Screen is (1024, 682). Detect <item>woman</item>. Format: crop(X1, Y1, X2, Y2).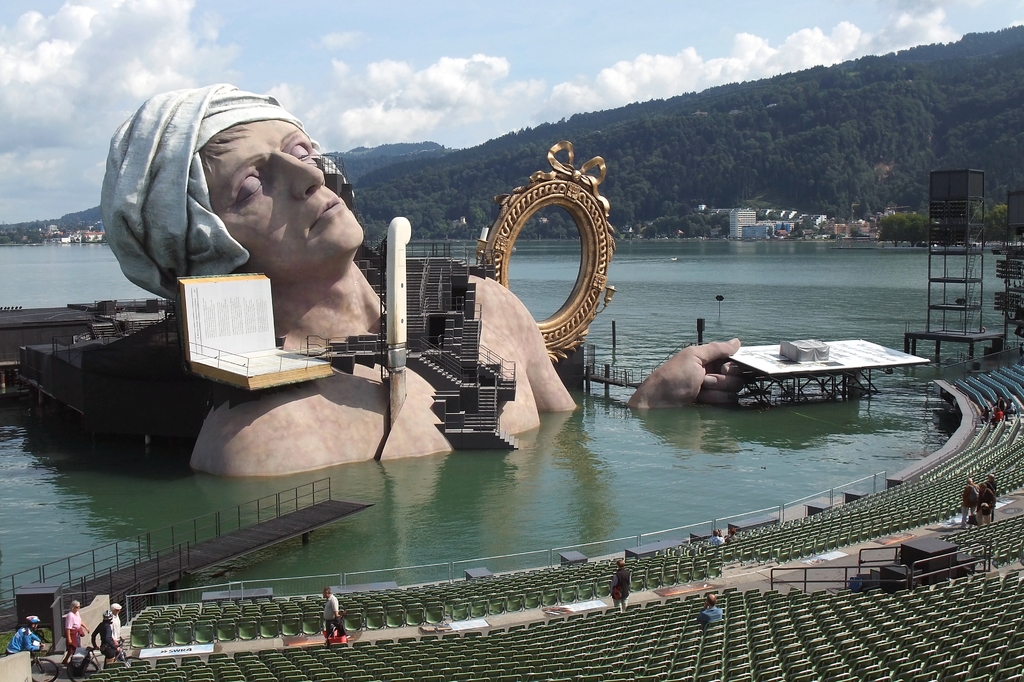
crop(88, 610, 120, 665).
